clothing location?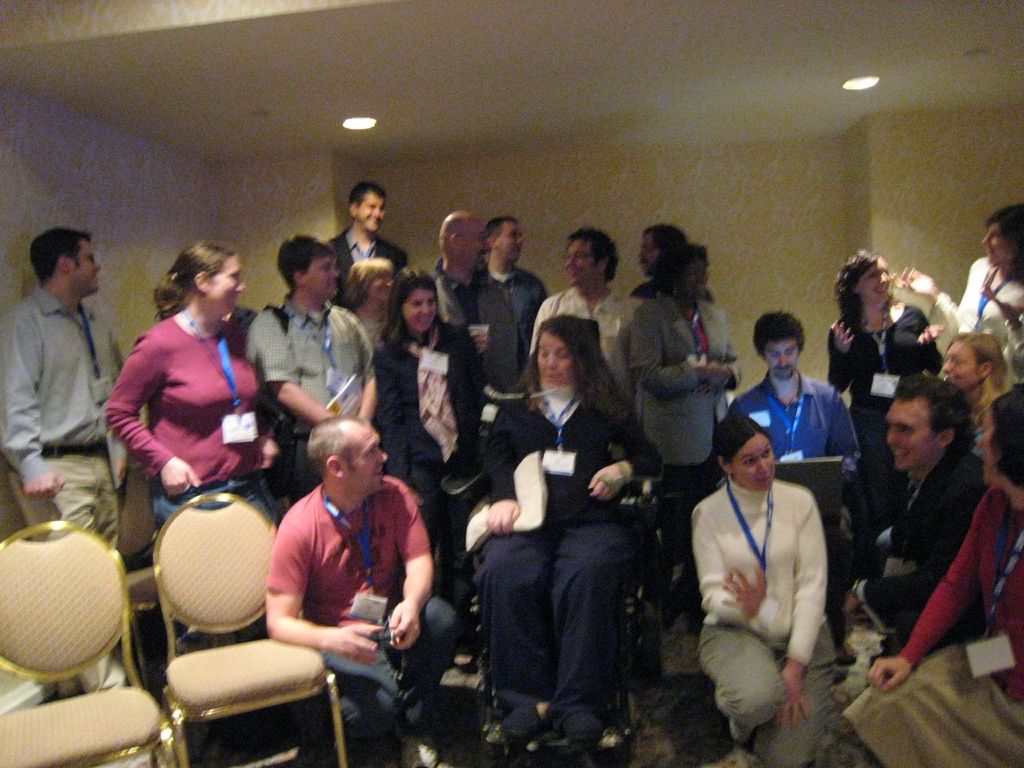
x1=254, y1=479, x2=462, y2=767
